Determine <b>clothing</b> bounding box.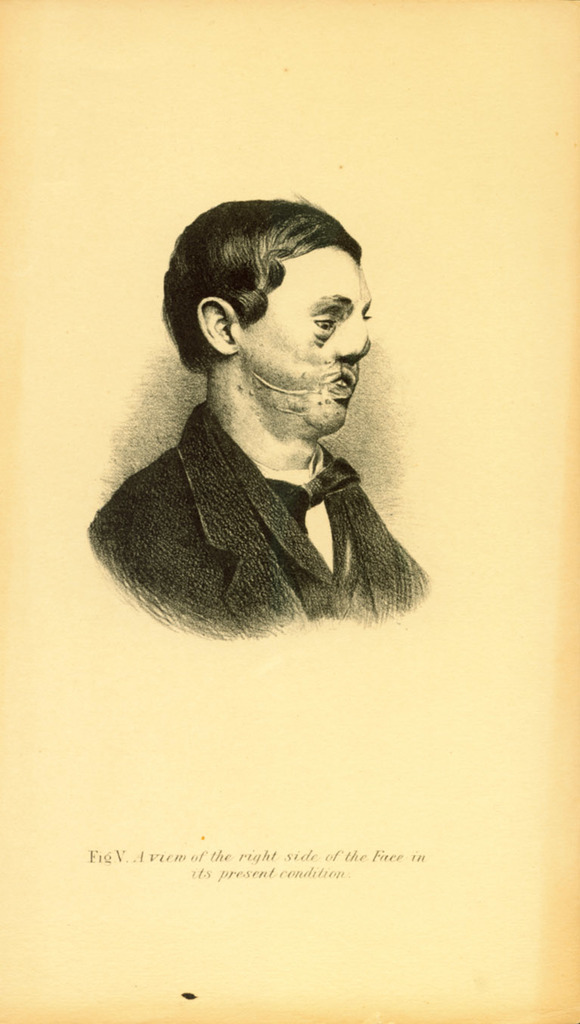
Determined: [69,388,433,640].
